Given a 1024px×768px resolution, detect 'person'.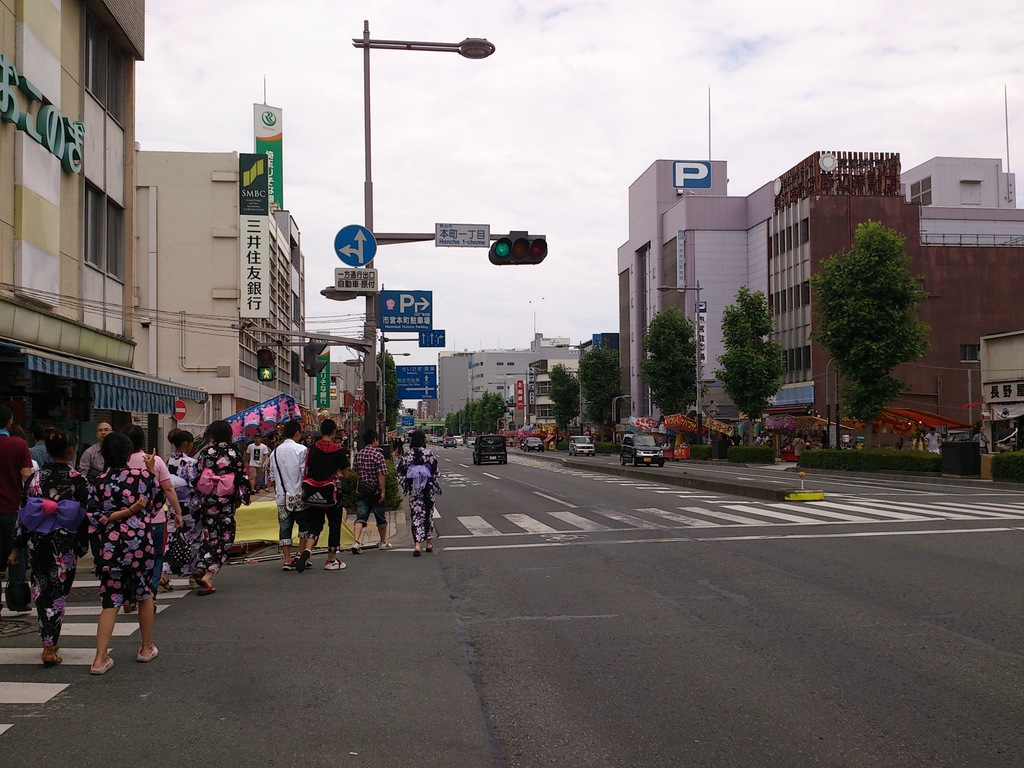
x1=79, y1=420, x2=115, y2=472.
